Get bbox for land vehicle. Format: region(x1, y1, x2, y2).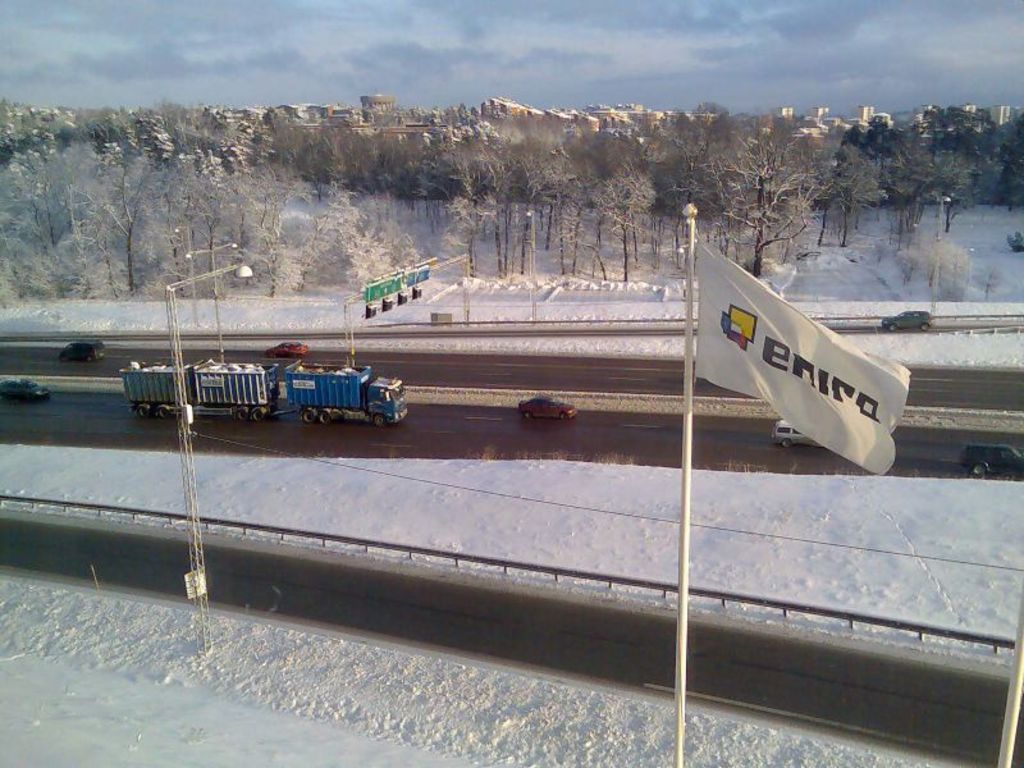
region(0, 378, 54, 403).
